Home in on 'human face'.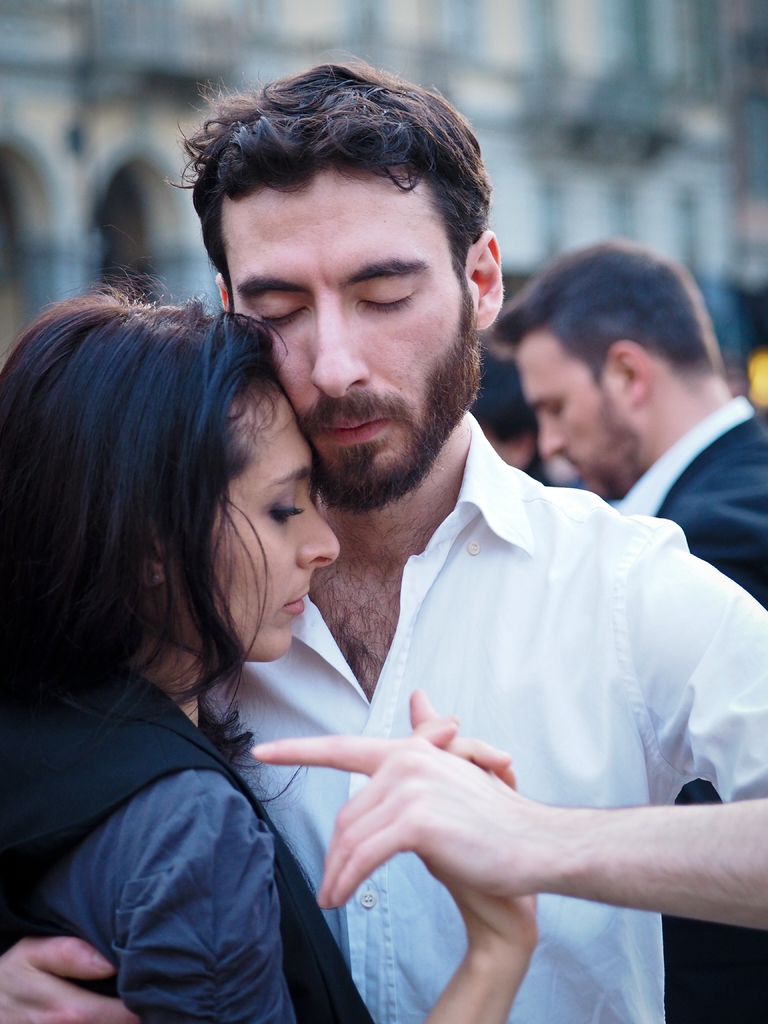
Homed in at Rect(513, 330, 641, 484).
